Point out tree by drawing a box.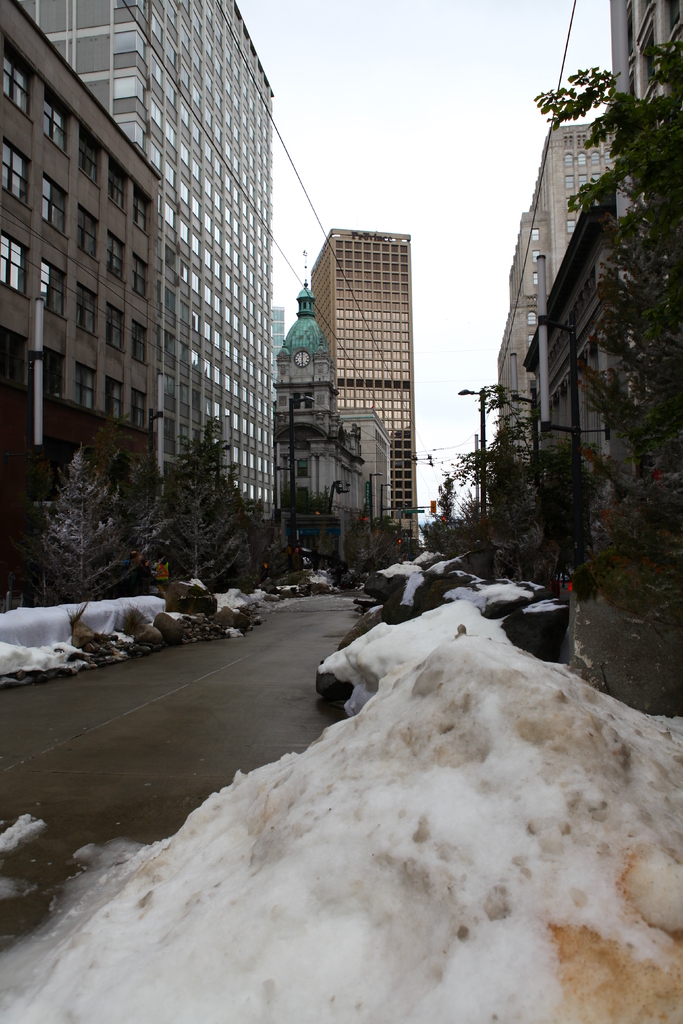
(x1=38, y1=450, x2=144, y2=604).
